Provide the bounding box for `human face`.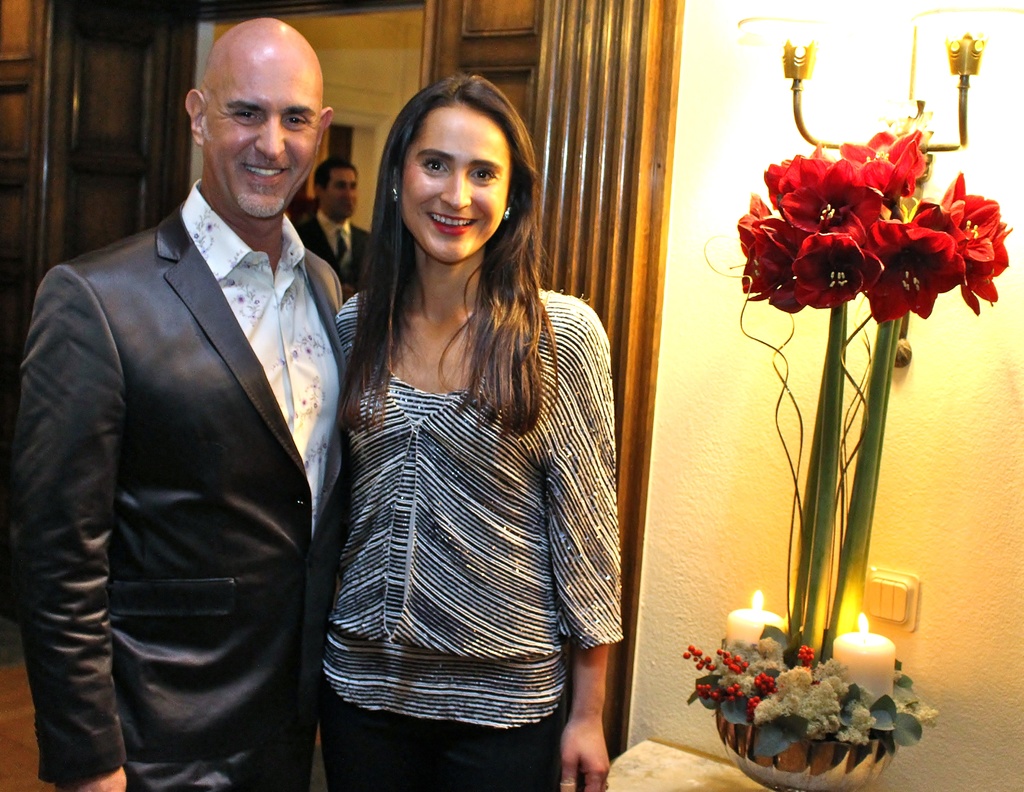
400/109/510/260.
